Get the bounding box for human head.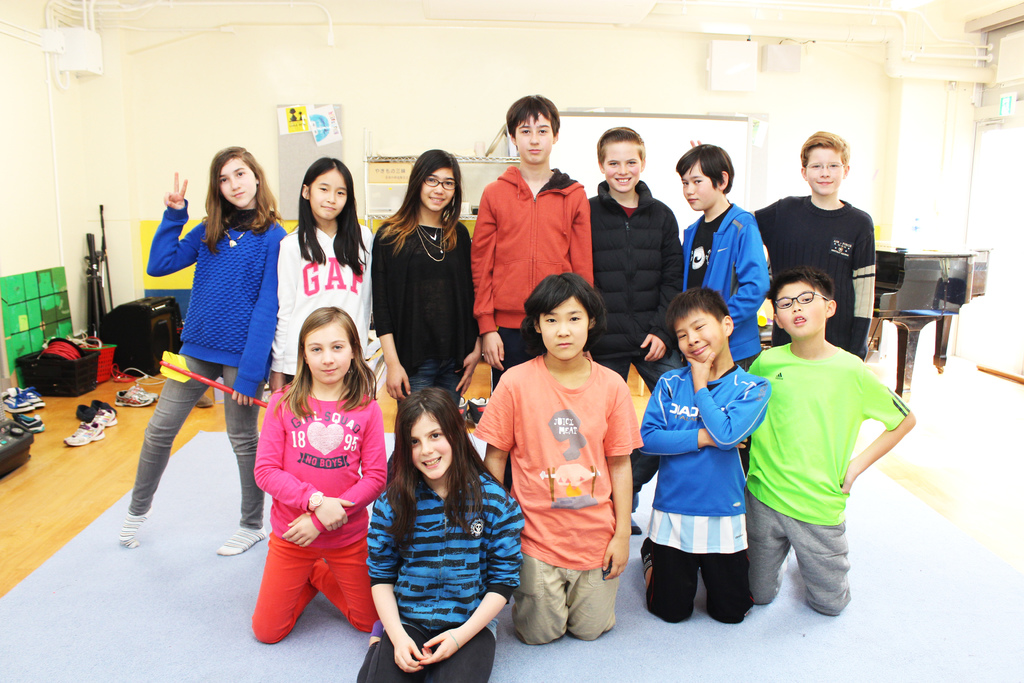
[595,128,648,193].
